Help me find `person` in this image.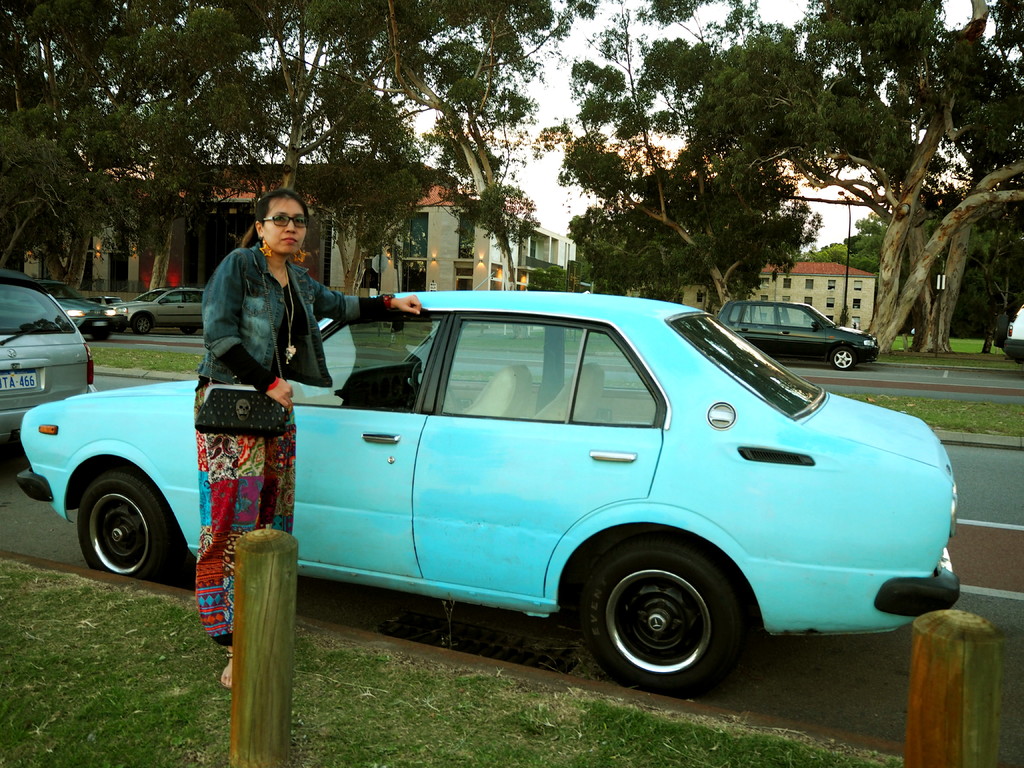
Found it: bbox(194, 191, 423, 680).
